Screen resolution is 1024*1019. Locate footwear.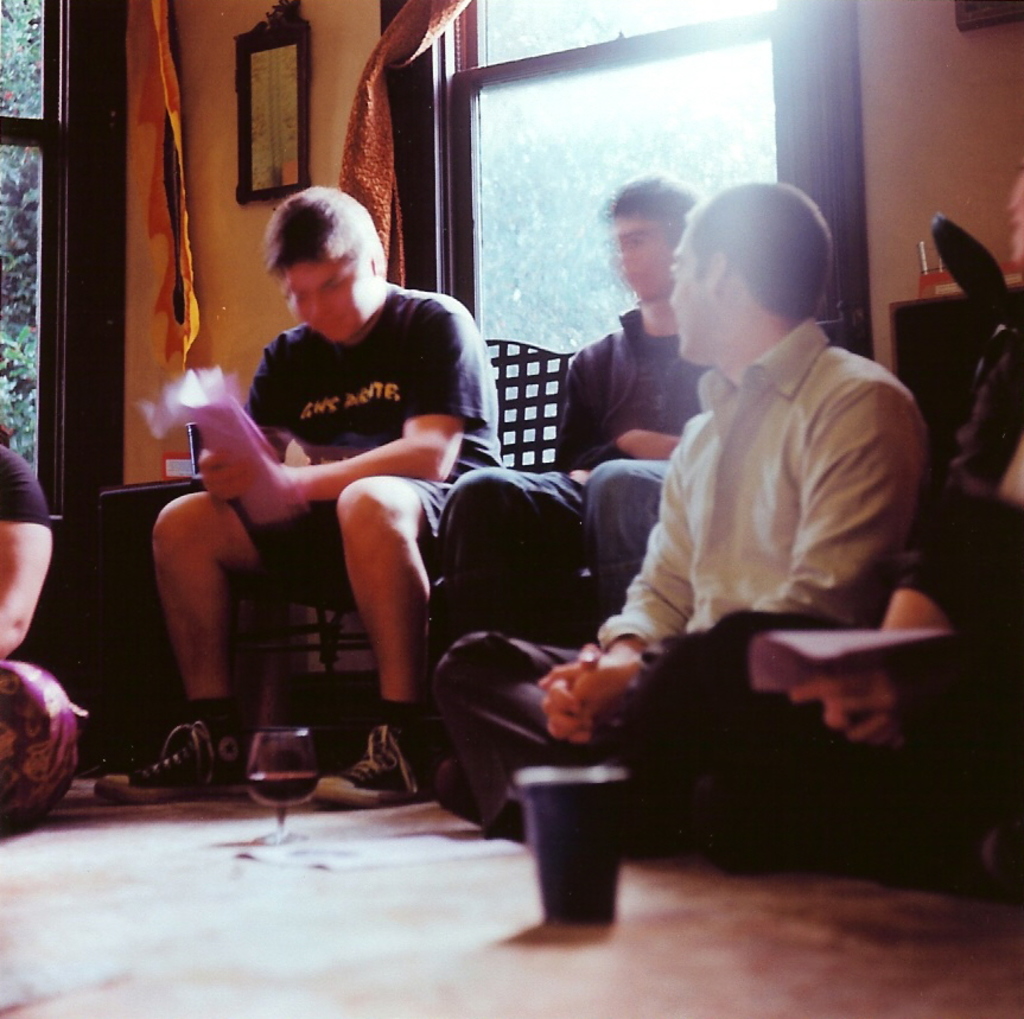
[left=309, top=726, right=441, bottom=808].
